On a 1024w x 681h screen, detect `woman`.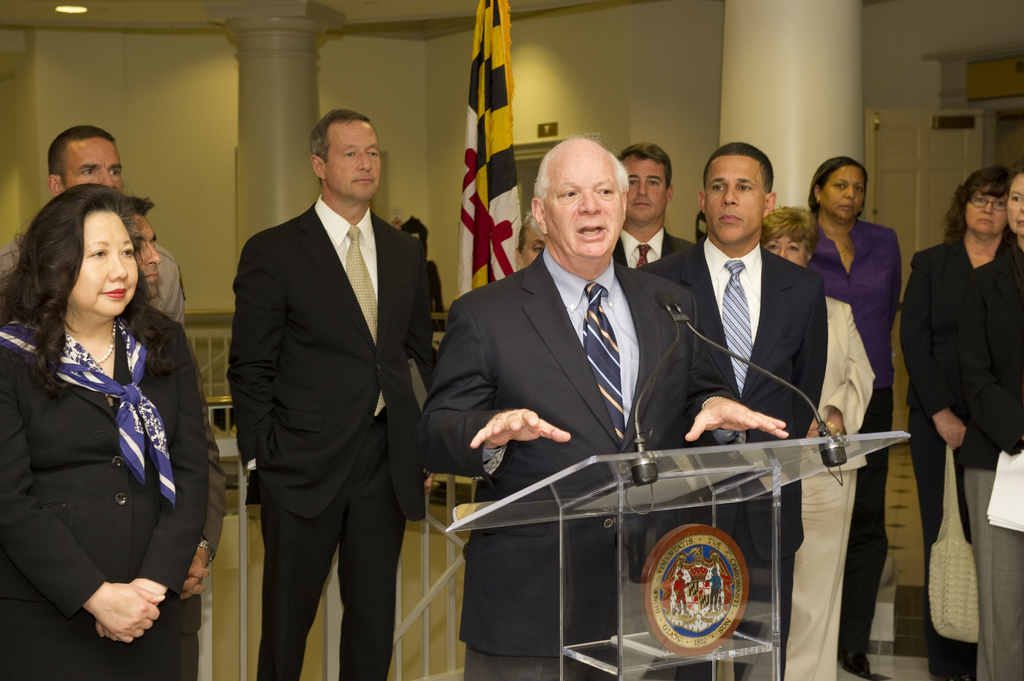
Rect(962, 156, 1023, 680).
